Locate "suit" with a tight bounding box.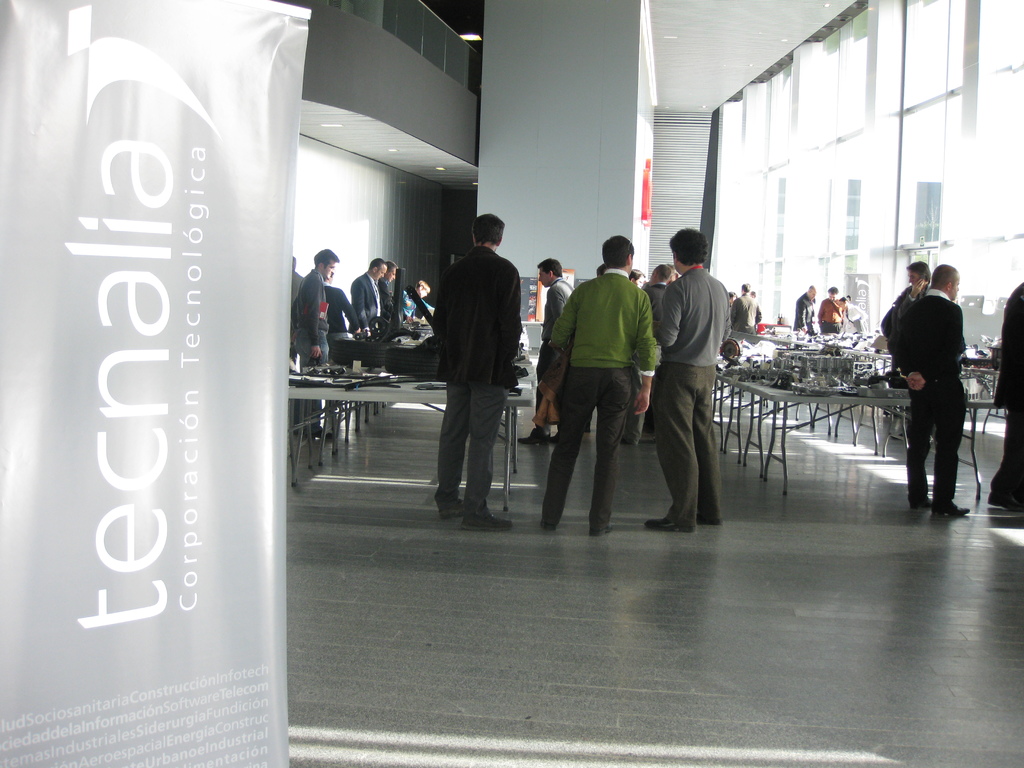
[427, 243, 526, 510].
